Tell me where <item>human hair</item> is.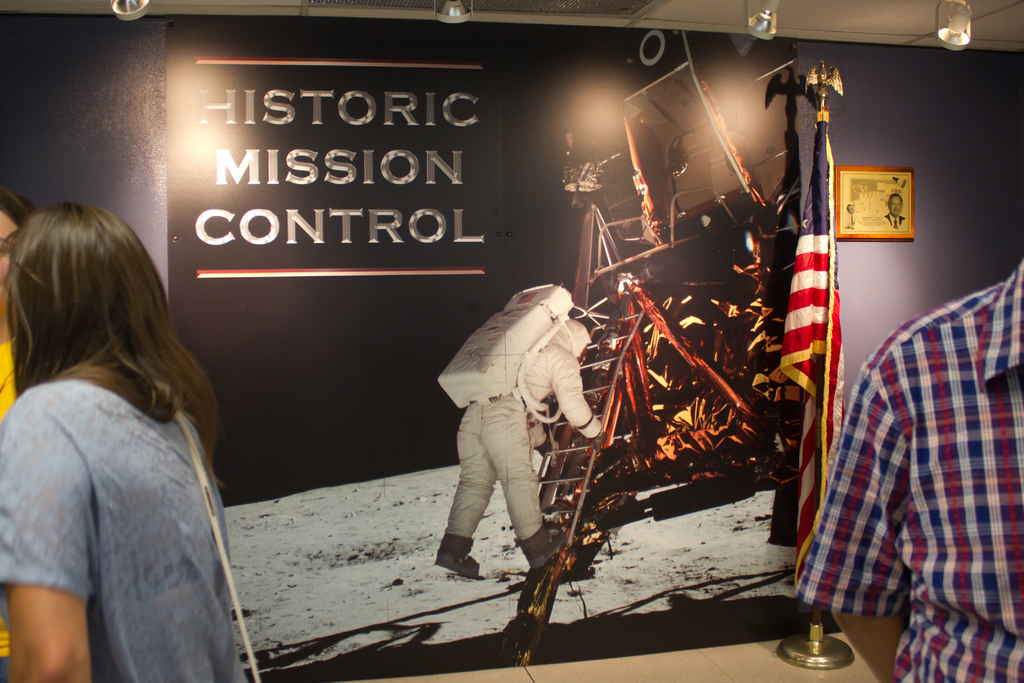
<item>human hair</item> is at crop(0, 202, 182, 450).
